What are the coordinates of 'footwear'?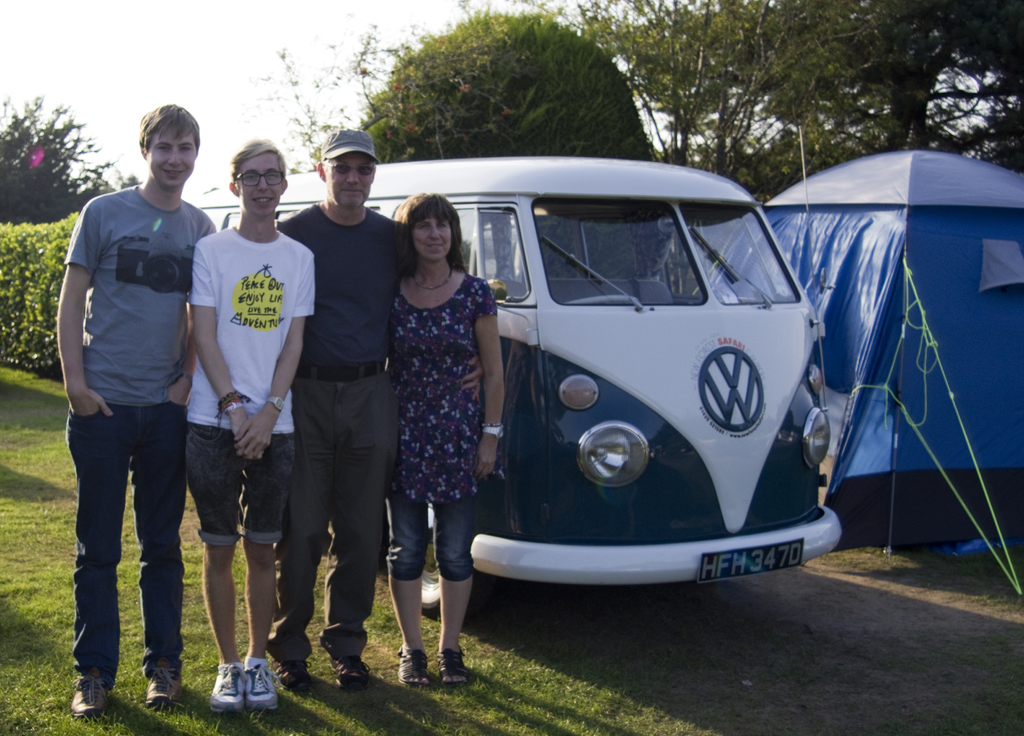
(143, 654, 186, 709).
